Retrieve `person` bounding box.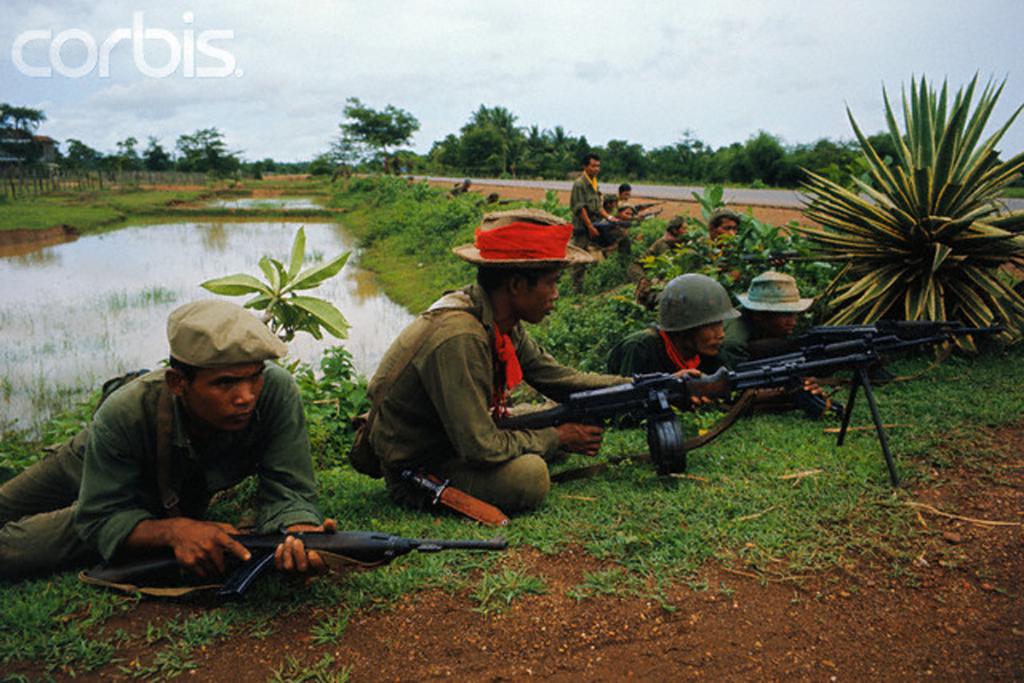
Bounding box: [left=706, top=210, right=741, bottom=270].
